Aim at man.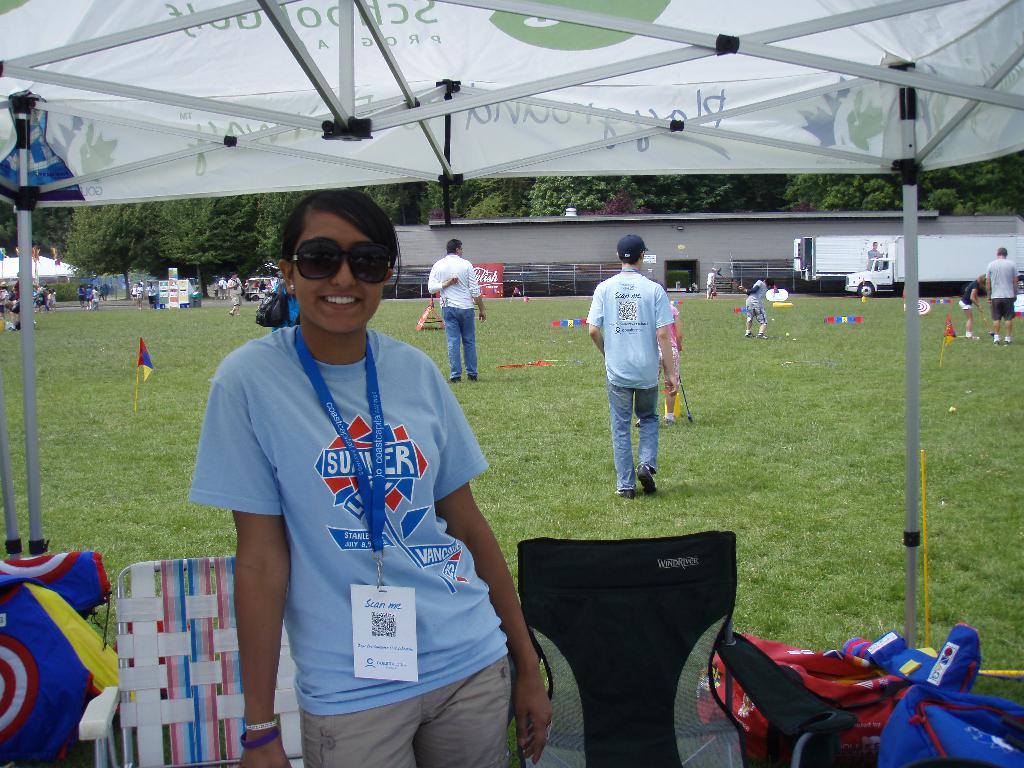
Aimed at box(581, 228, 678, 508).
